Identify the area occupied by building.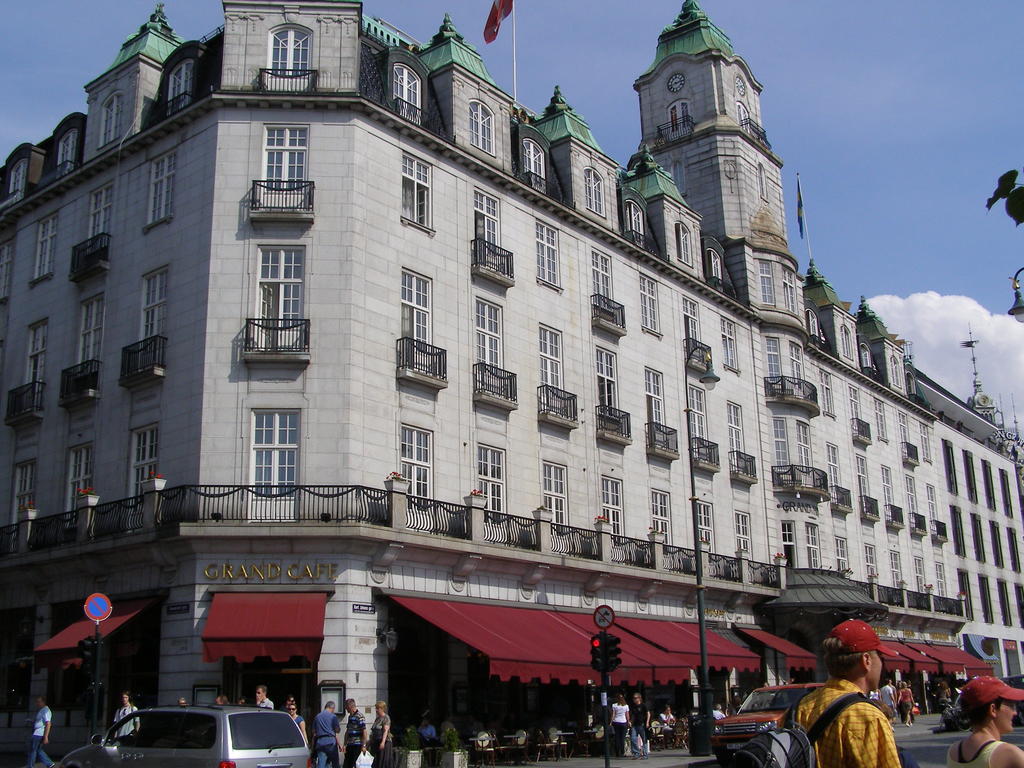
Area: rect(0, 0, 996, 767).
